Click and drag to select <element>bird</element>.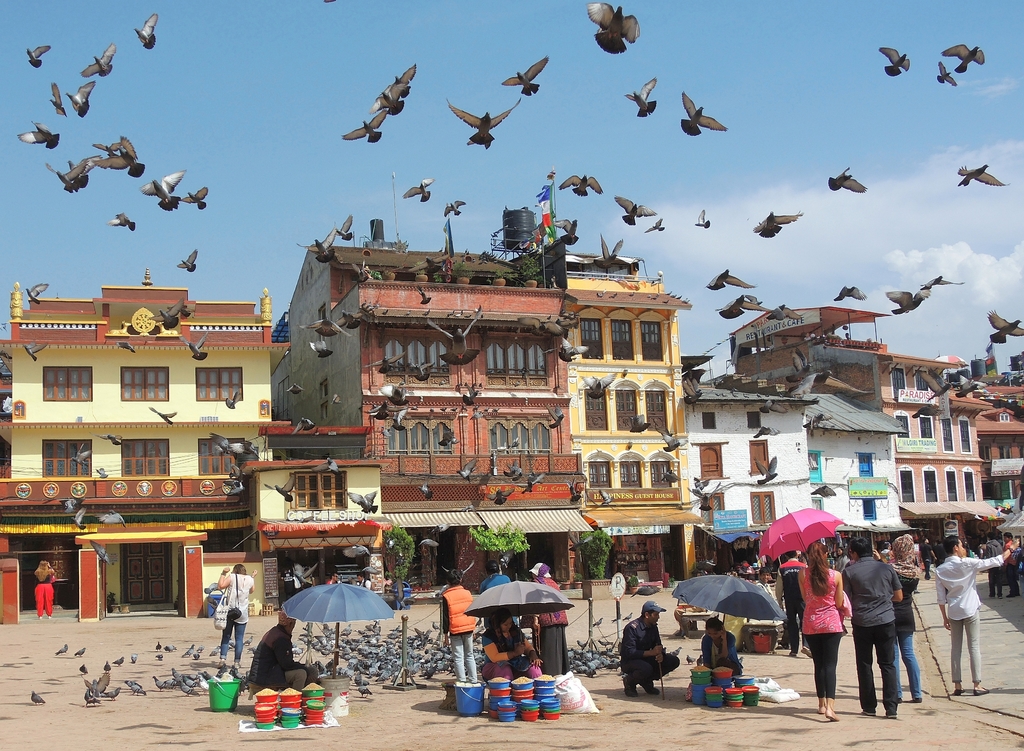
Selection: pyautogui.locateOnScreen(261, 472, 298, 506).
